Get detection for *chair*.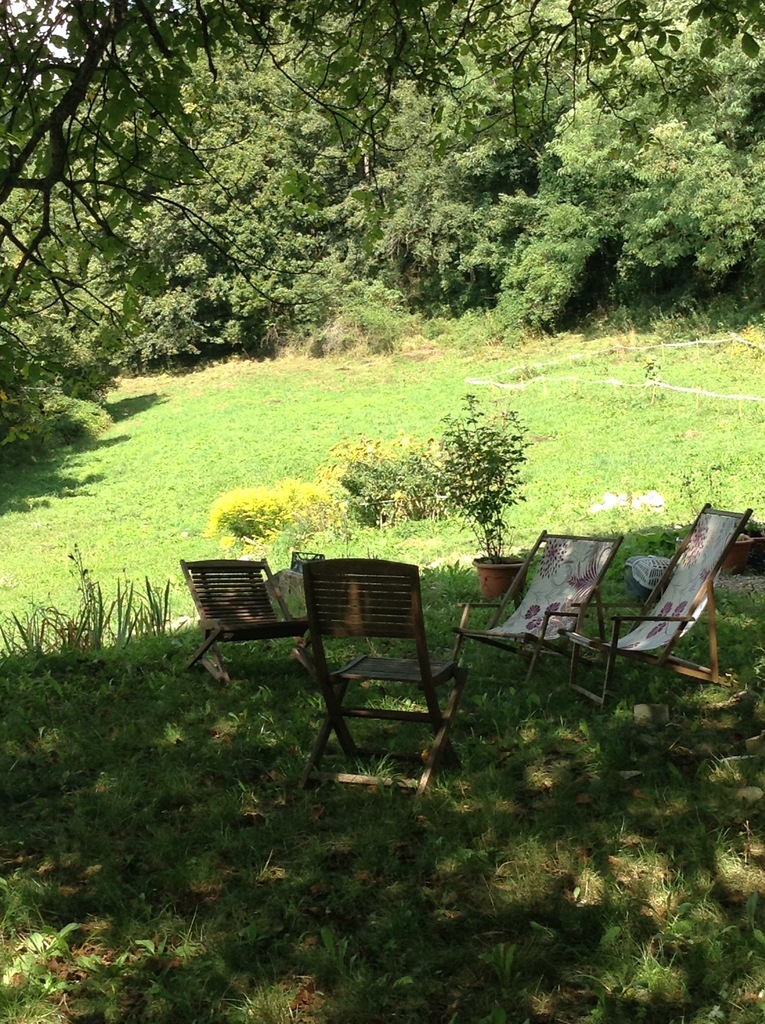
Detection: [558, 497, 758, 721].
